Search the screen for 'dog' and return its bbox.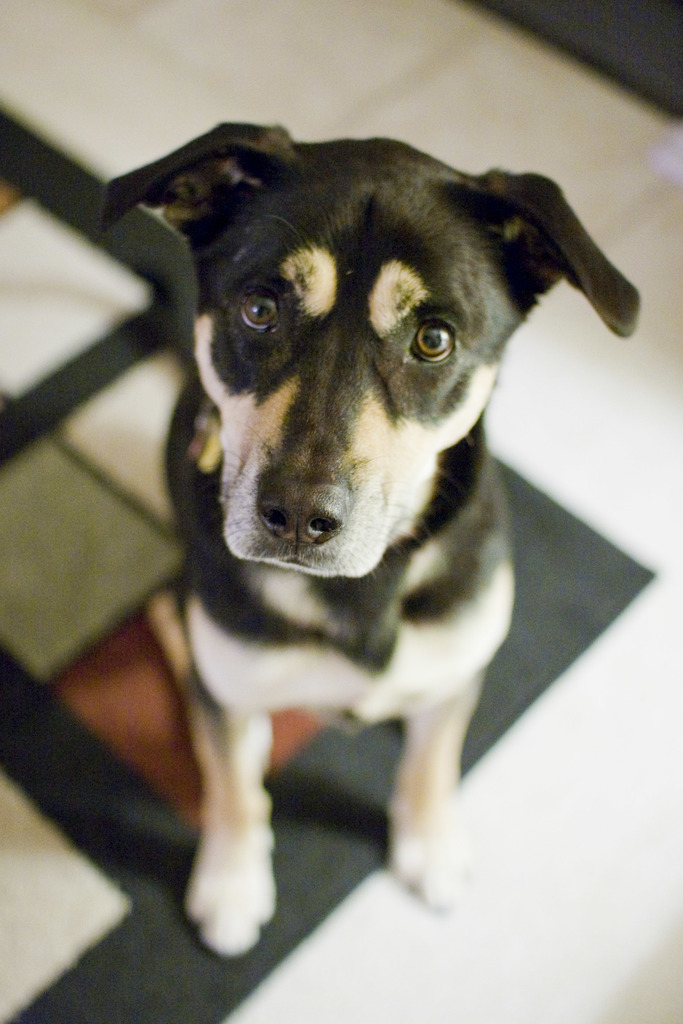
Found: box=[99, 120, 644, 957].
